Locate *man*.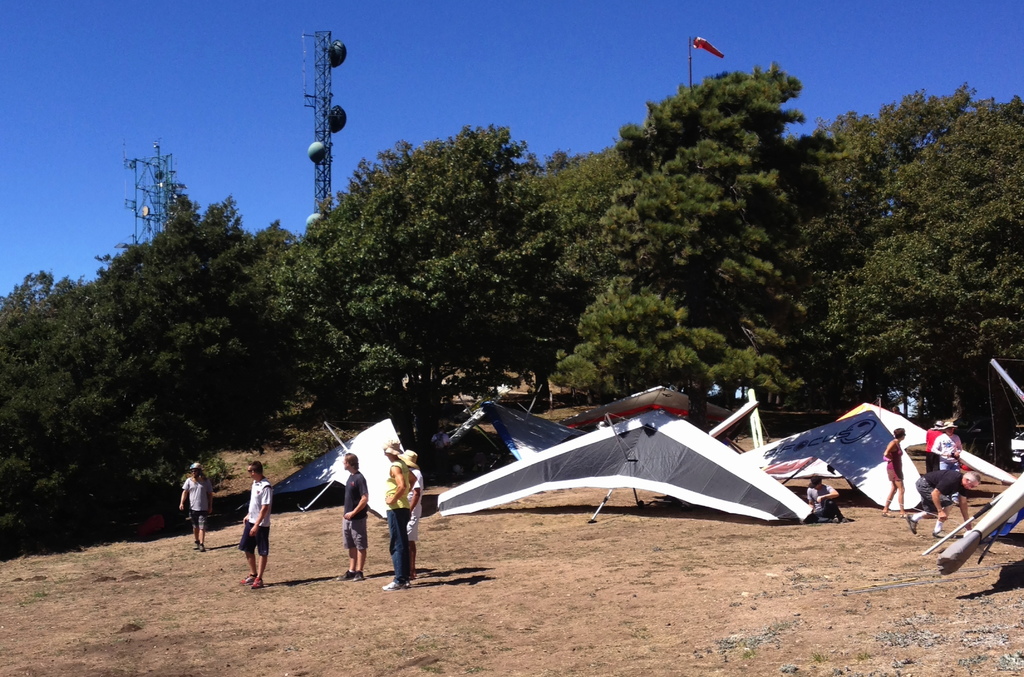
Bounding box: [left=805, top=473, right=849, bottom=525].
